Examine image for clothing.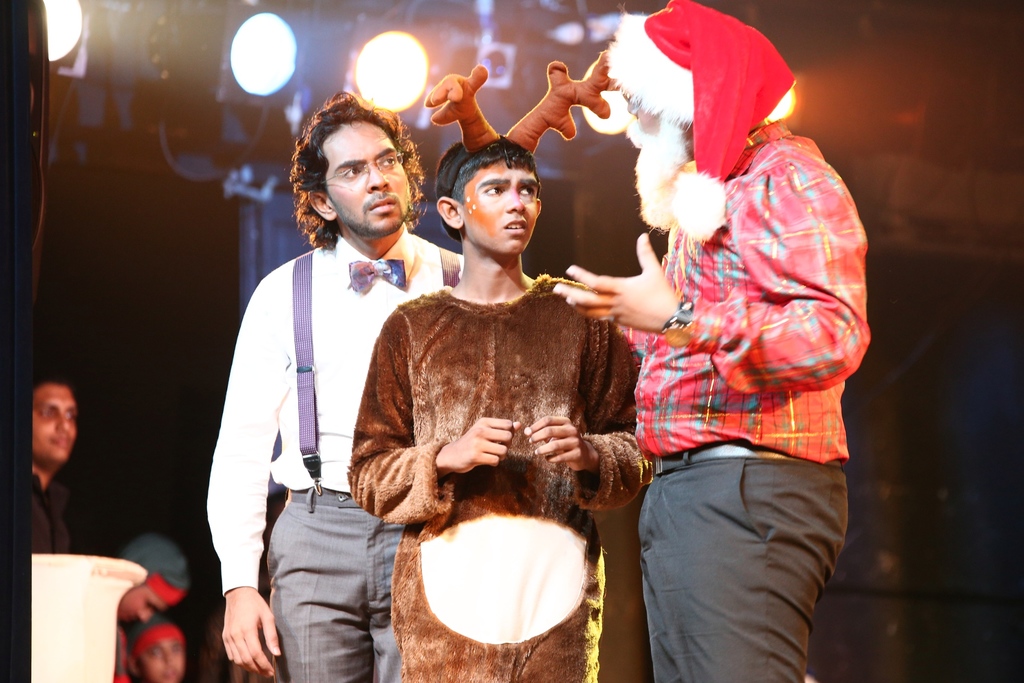
Examination result: box=[610, 42, 872, 637].
